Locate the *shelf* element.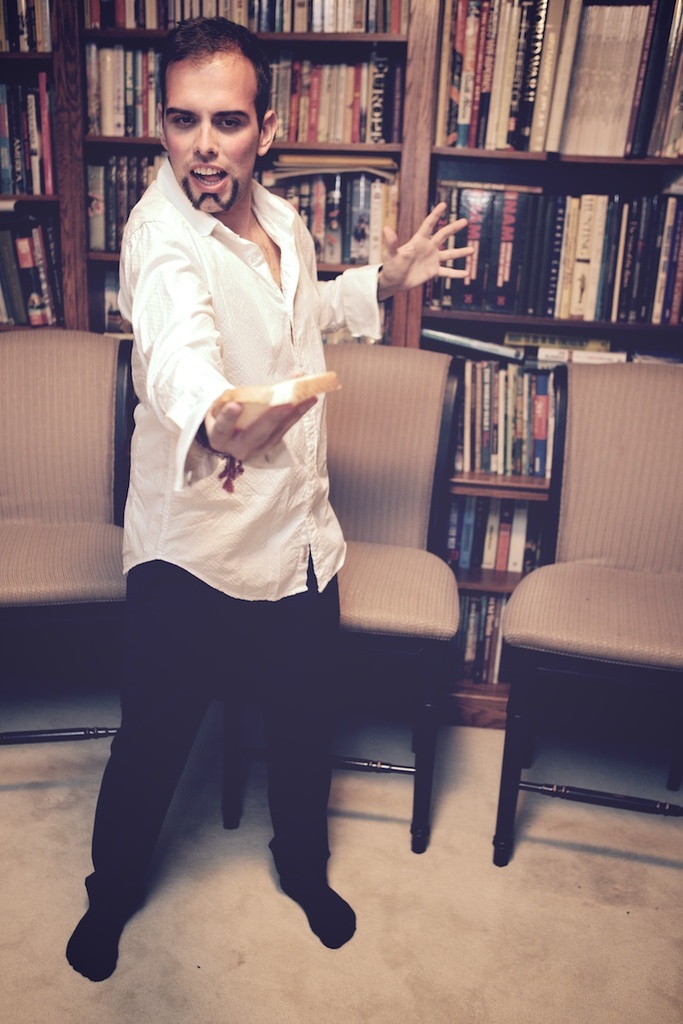
Element bbox: box=[426, 1, 680, 156].
